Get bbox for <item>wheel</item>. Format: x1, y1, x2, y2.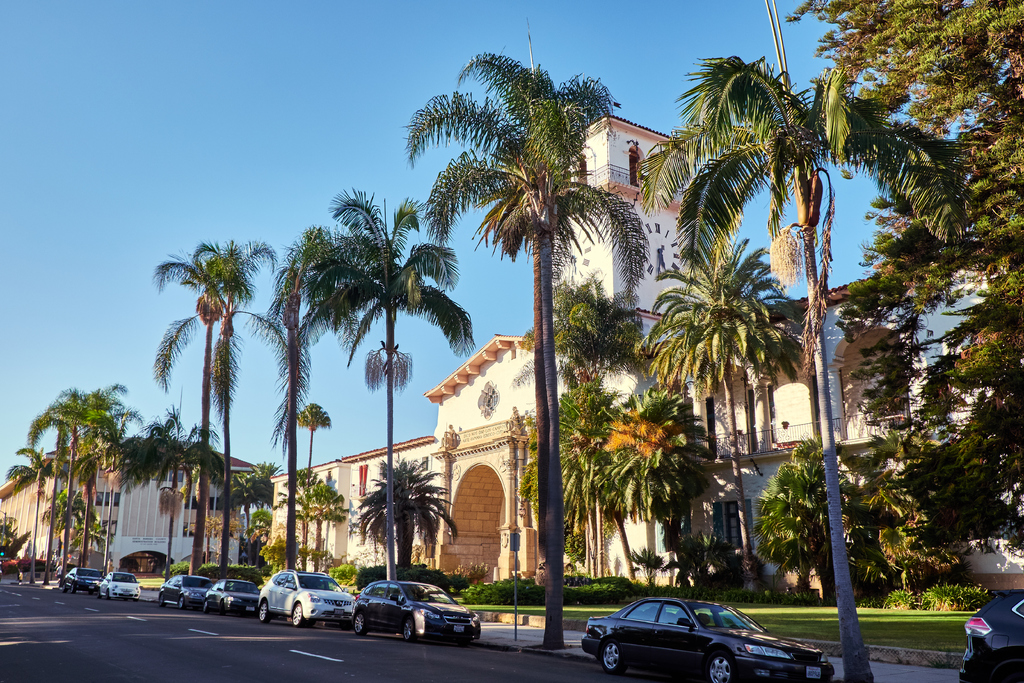
157, 592, 166, 607.
